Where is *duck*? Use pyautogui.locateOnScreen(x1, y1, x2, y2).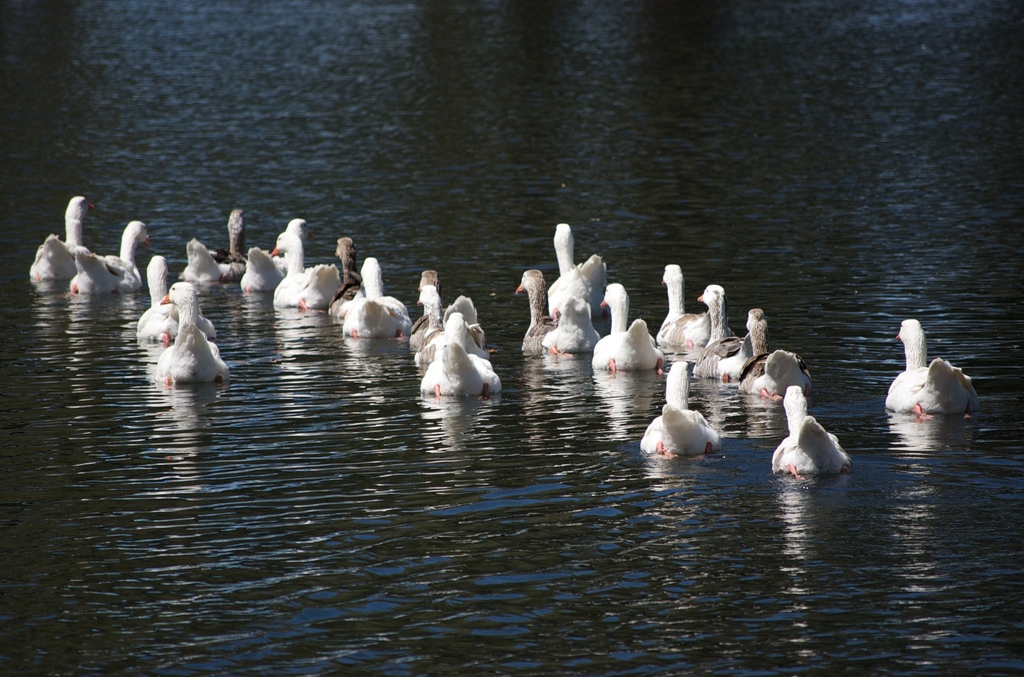
pyautogui.locateOnScreen(635, 361, 728, 461).
